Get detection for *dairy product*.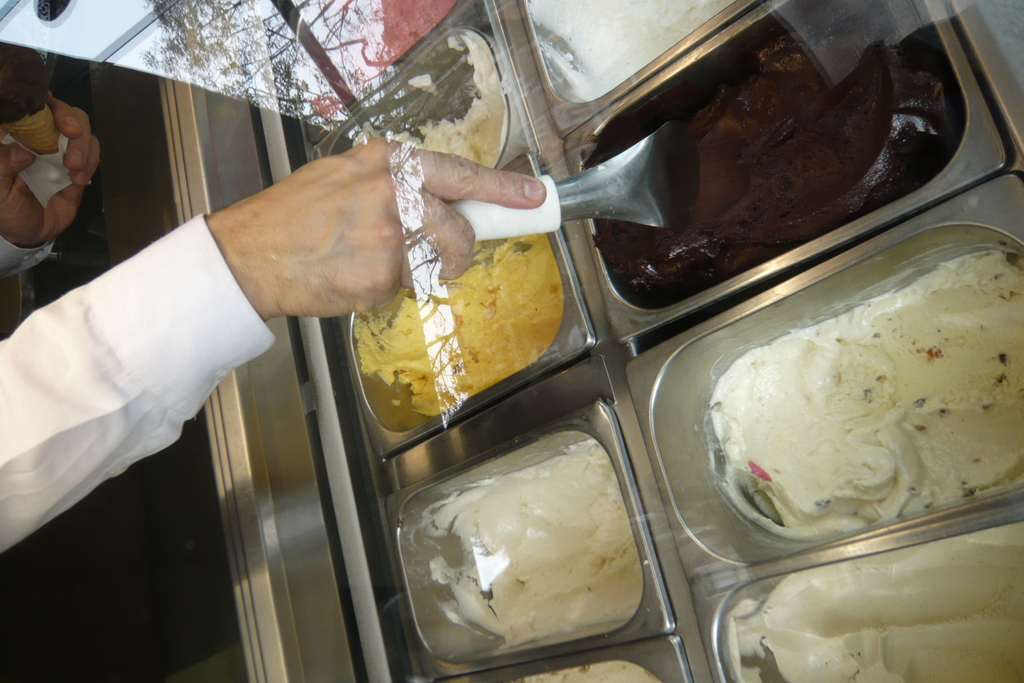
Detection: crop(356, 235, 560, 409).
